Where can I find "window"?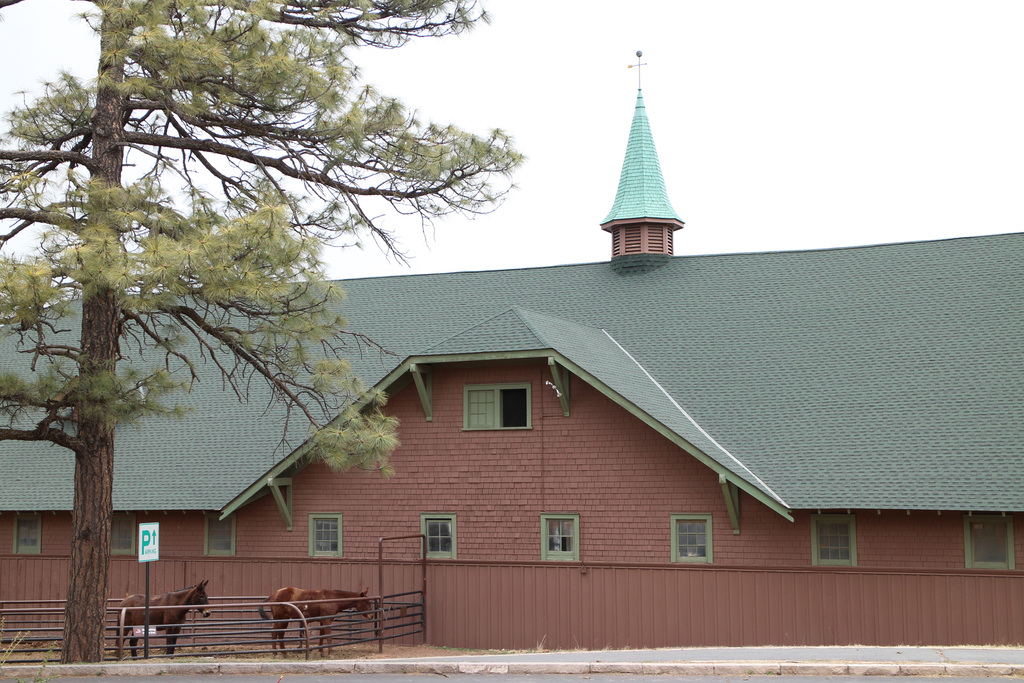
You can find it at 422,514,456,562.
